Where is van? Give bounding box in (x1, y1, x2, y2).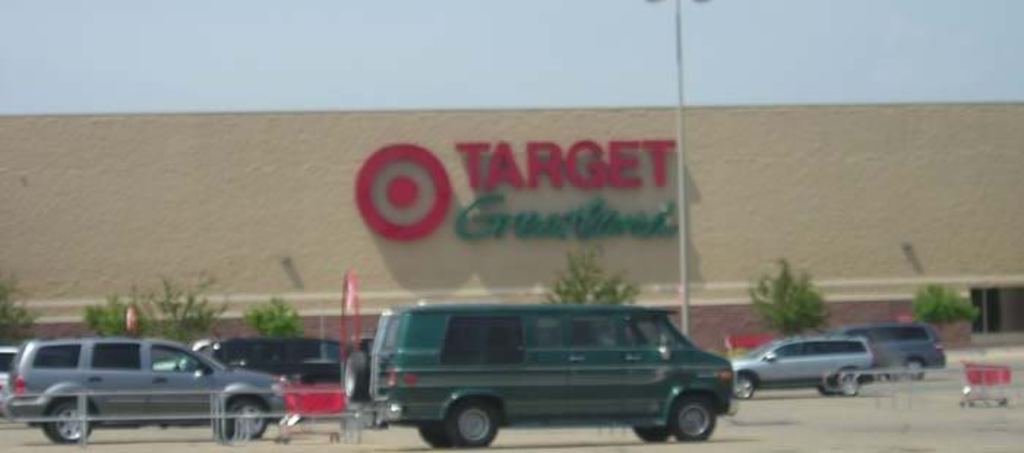
(824, 320, 949, 377).
